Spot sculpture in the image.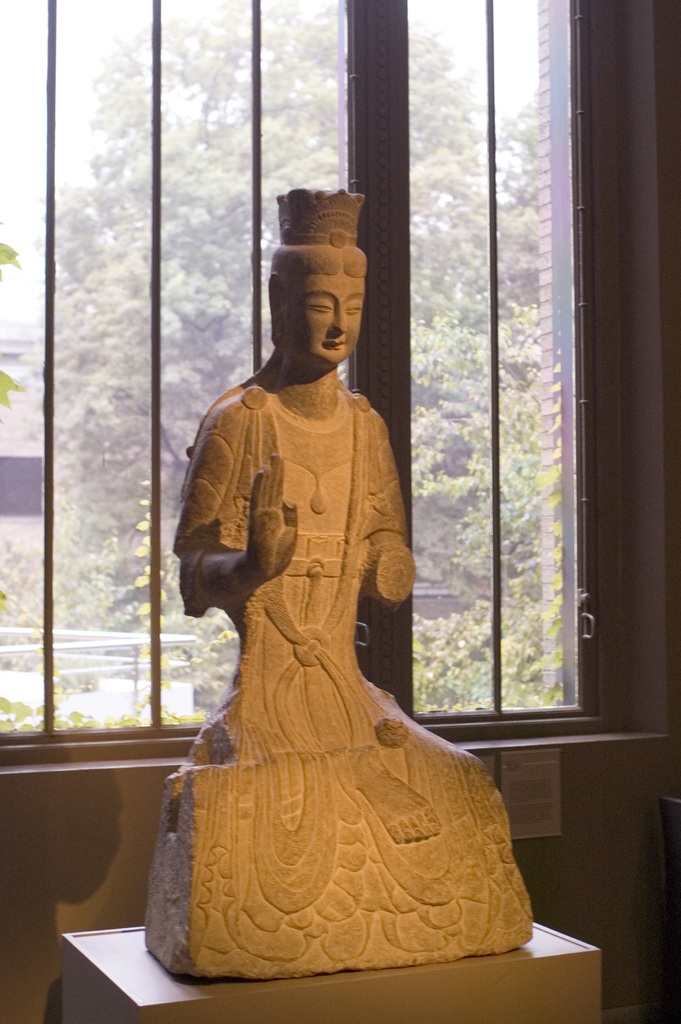
sculpture found at rect(147, 179, 534, 961).
